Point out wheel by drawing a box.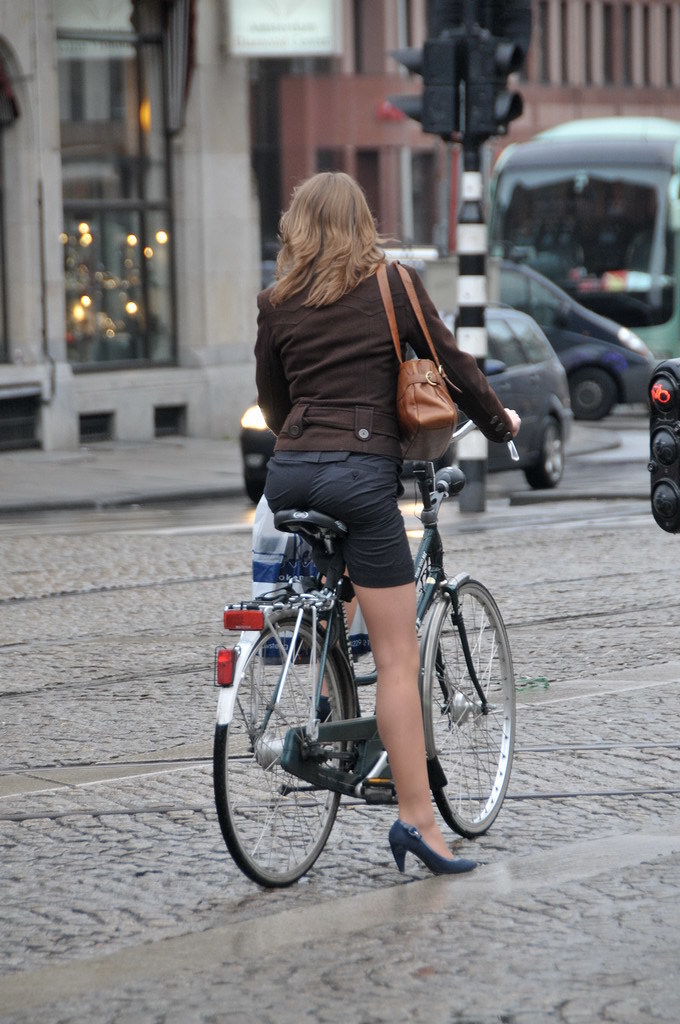
box(570, 361, 614, 417).
